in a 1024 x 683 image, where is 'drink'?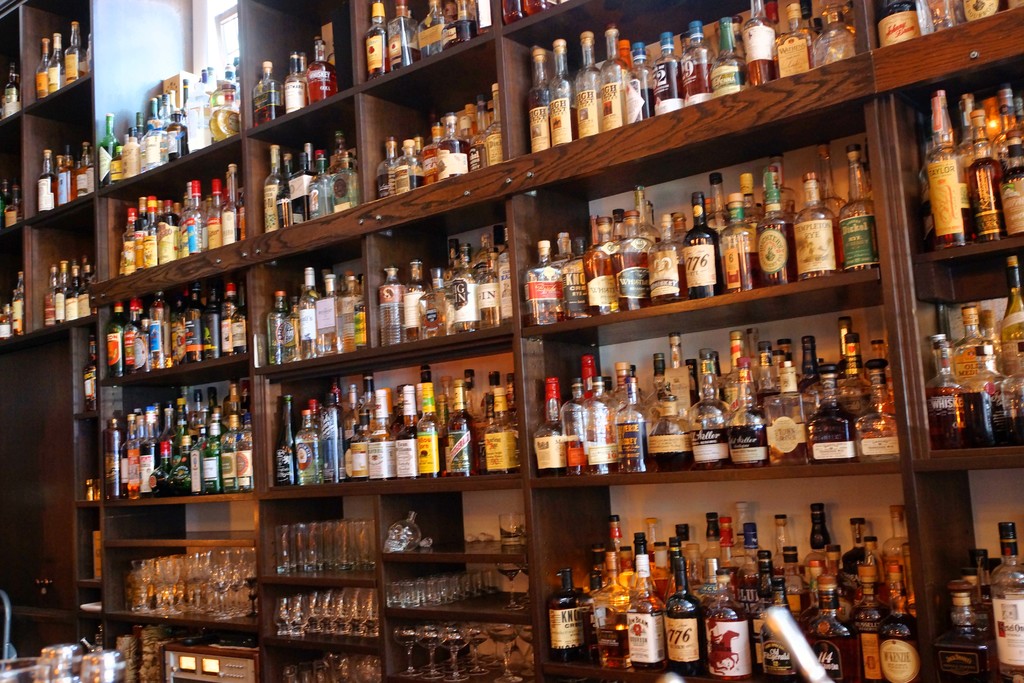
Rect(582, 608, 593, 658).
